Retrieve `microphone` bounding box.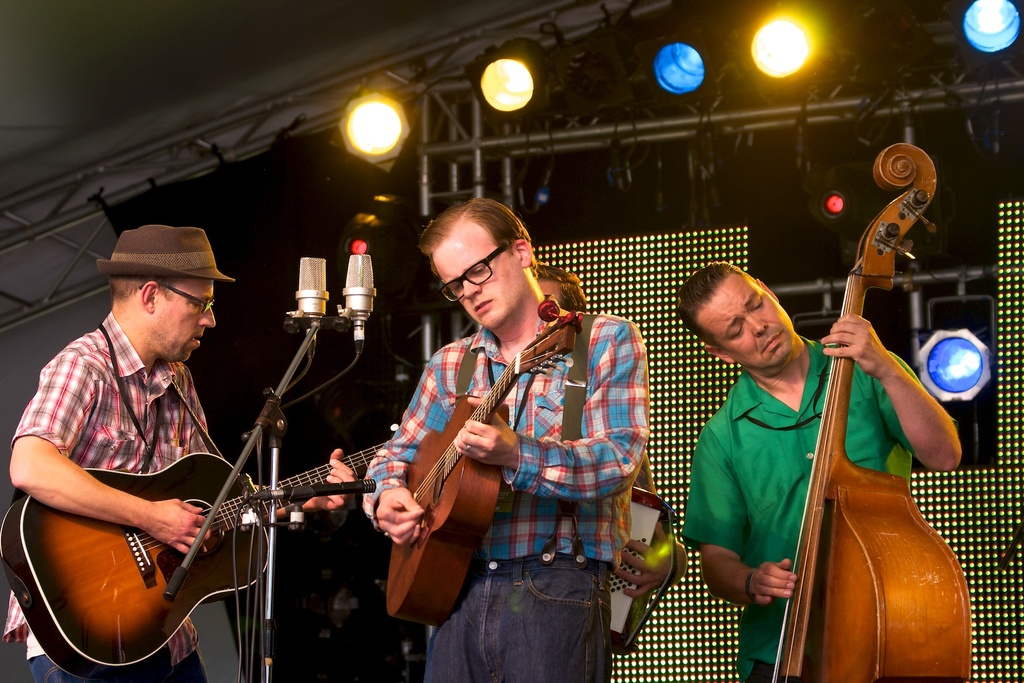
Bounding box: box=[343, 251, 380, 353].
